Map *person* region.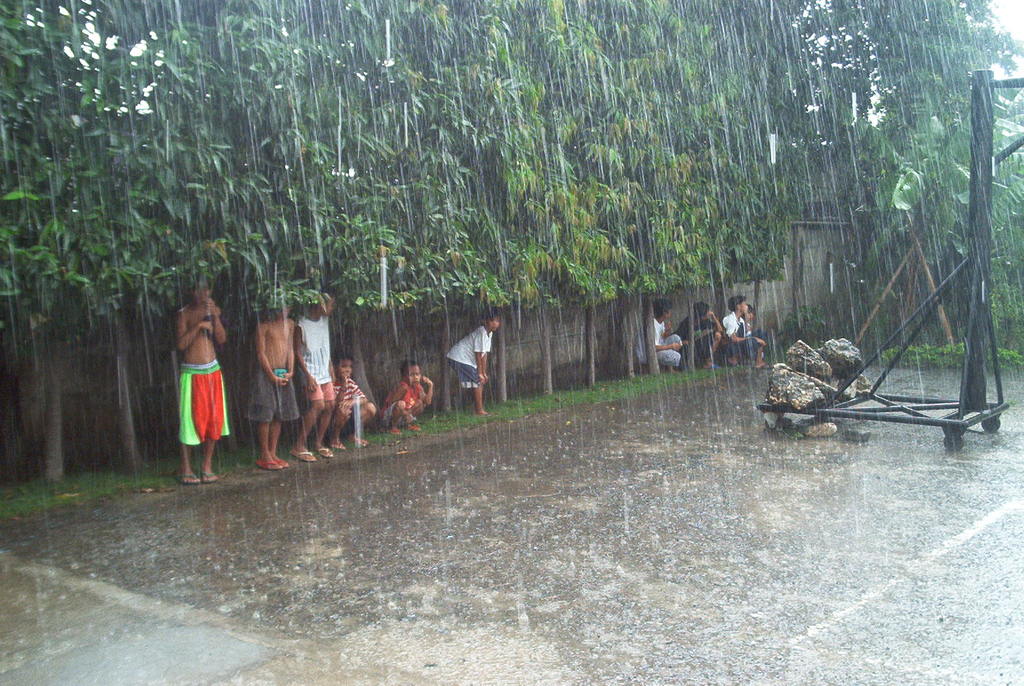
Mapped to 253,285,312,498.
